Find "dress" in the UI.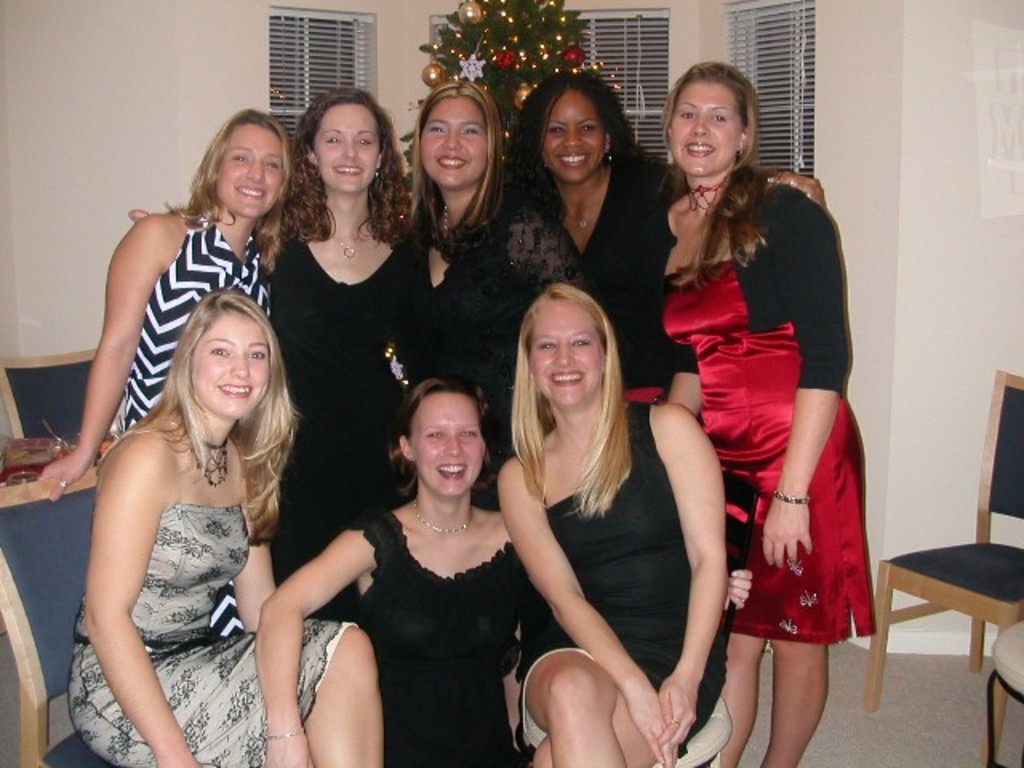
UI element at {"x1": 336, "y1": 510, "x2": 530, "y2": 763}.
